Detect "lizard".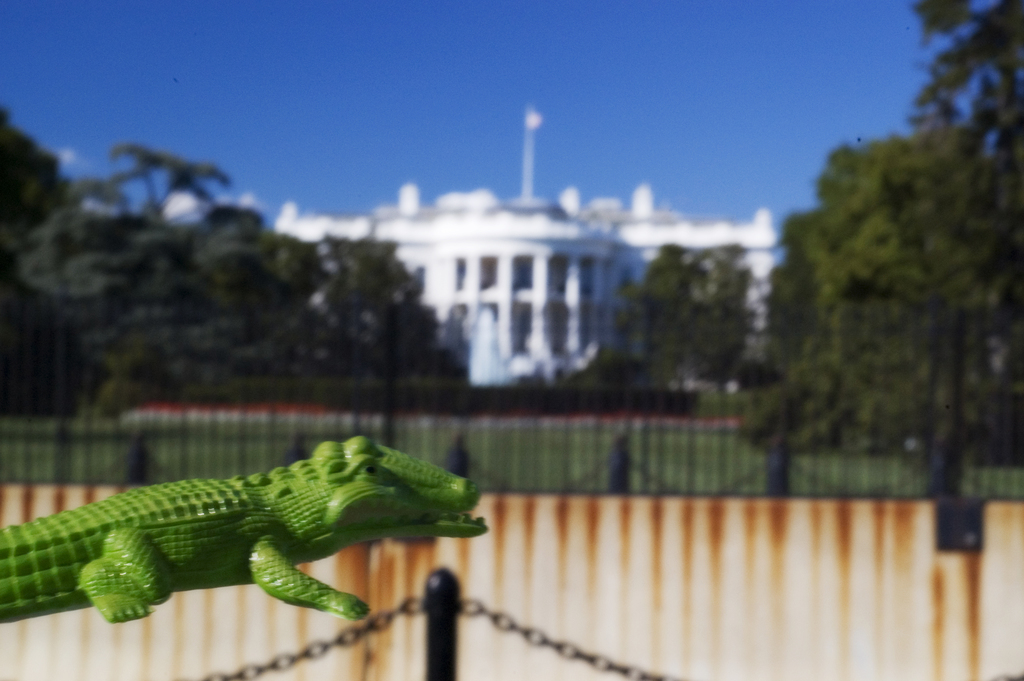
Detected at bbox=[0, 445, 510, 649].
